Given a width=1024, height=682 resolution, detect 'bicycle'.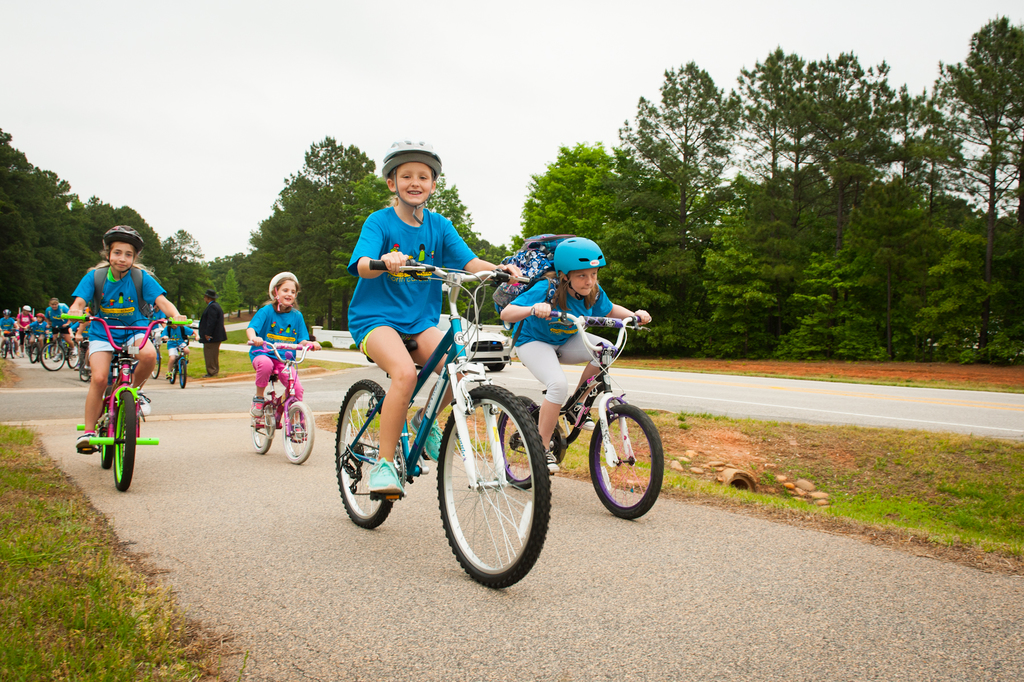
l=34, t=322, r=85, b=372.
